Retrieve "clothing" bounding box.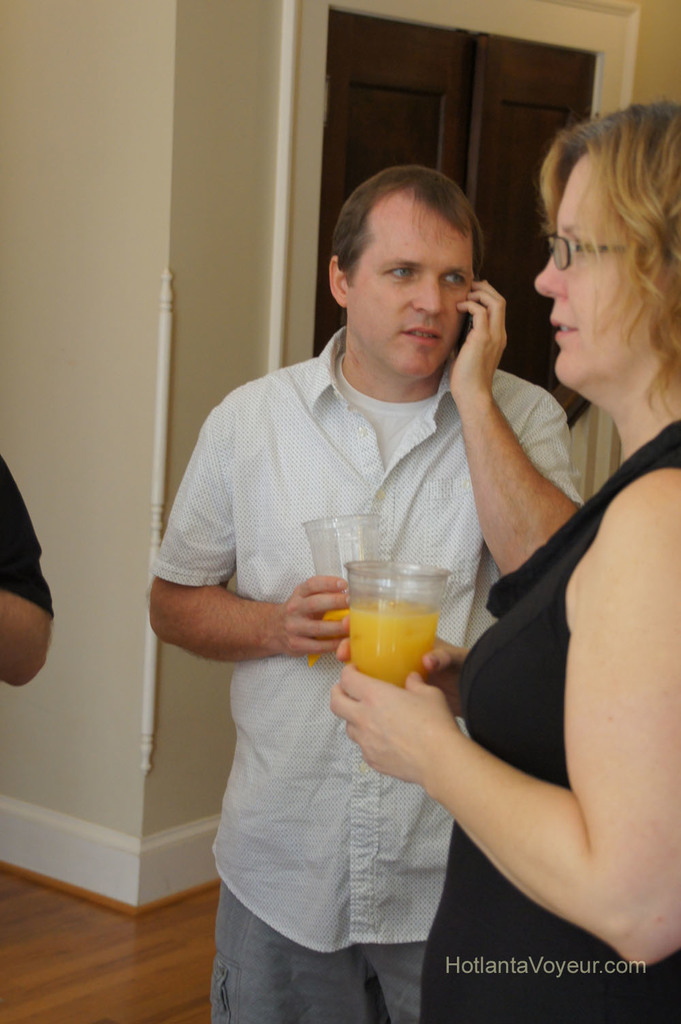
Bounding box: {"x1": 200, "y1": 869, "x2": 432, "y2": 1023}.
